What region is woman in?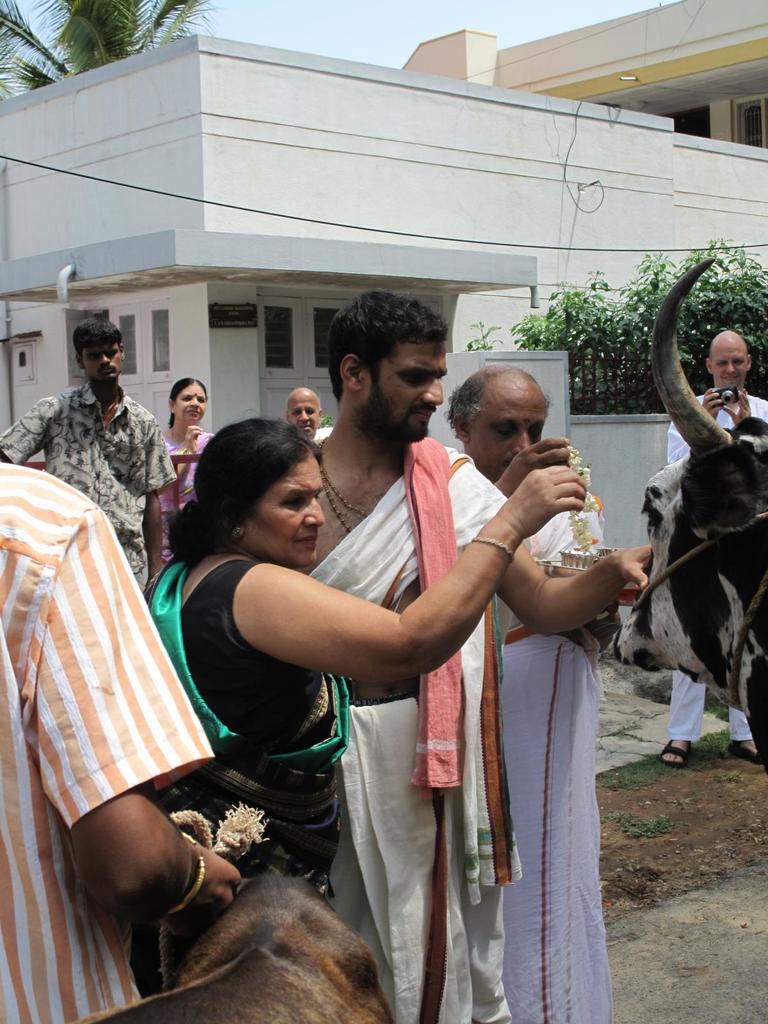
locate(179, 385, 555, 1023).
